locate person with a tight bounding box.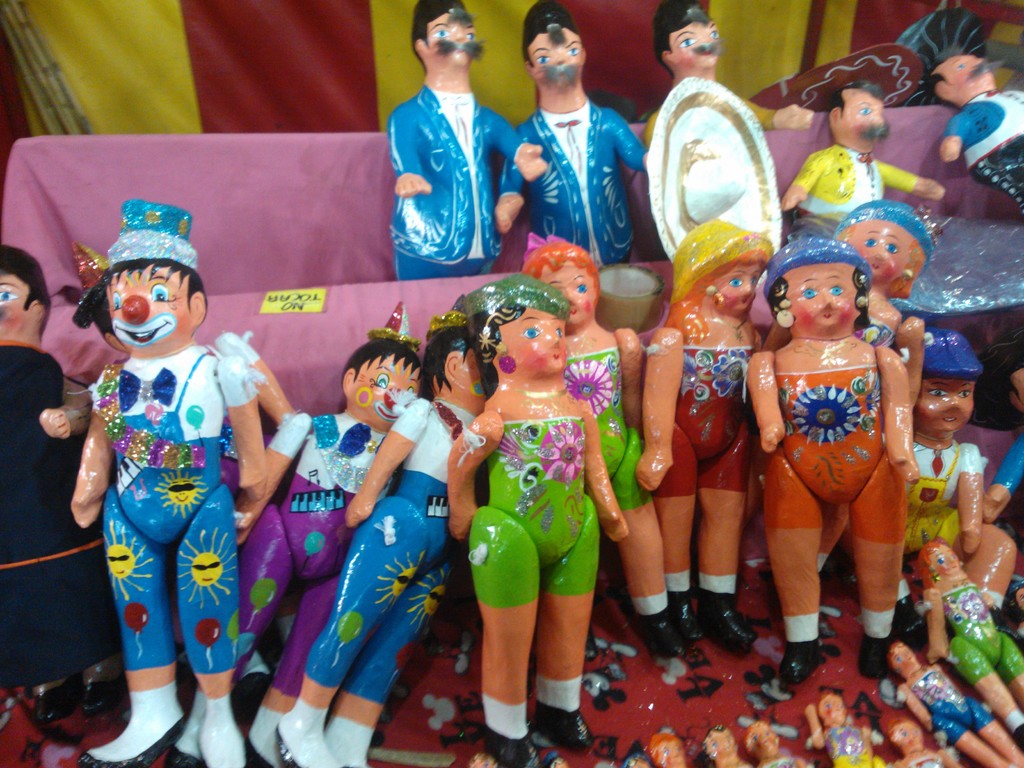
box=[60, 193, 263, 733].
